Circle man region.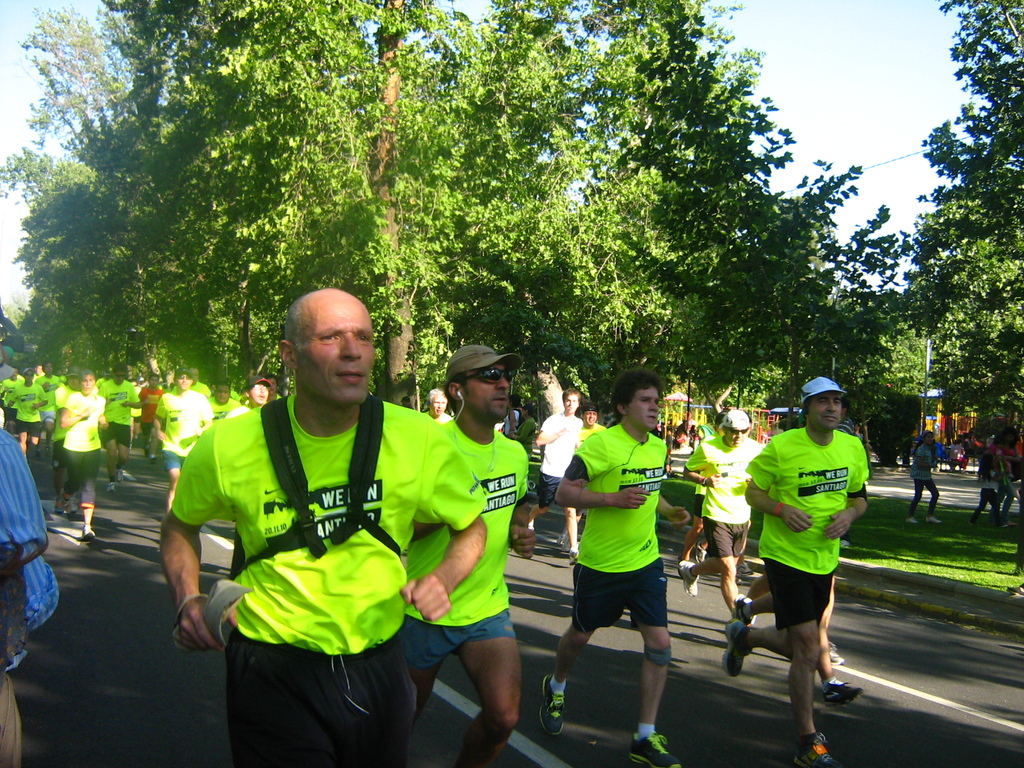
Region: {"x1": 396, "y1": 344, "x2": 534, "y2": 766}.
